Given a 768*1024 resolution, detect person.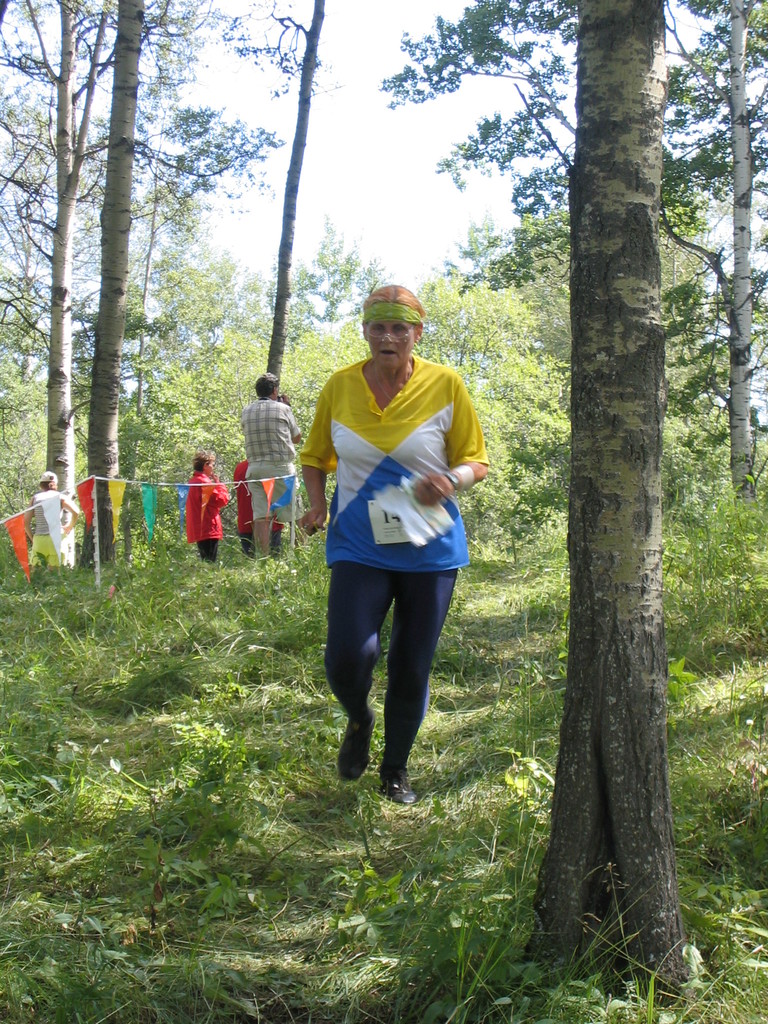
(x1=307, y1=266, x2=486, y2=805).
